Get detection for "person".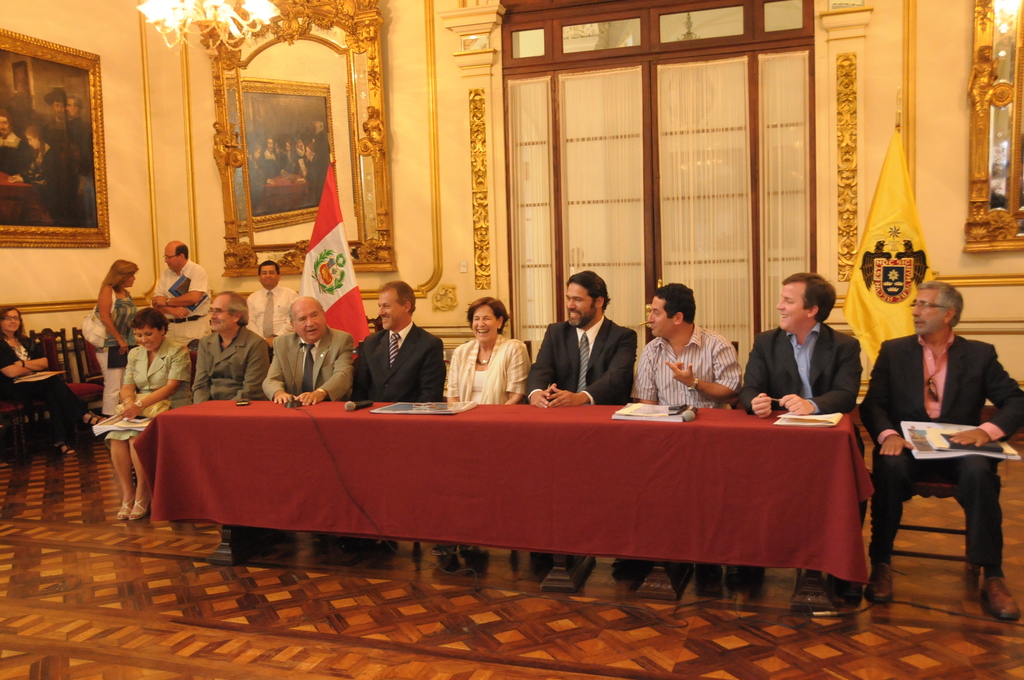
Detection: 23,122,90,230.
